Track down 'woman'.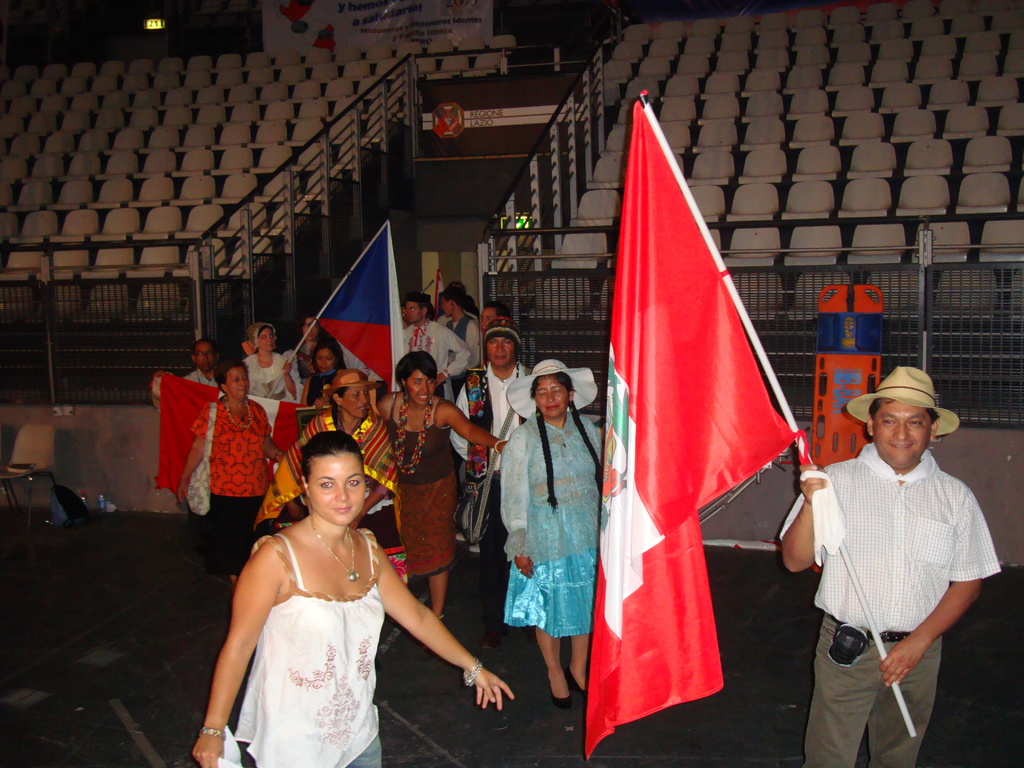
Tracked to <bbox>373, 355, 513, 630</bbox>.
